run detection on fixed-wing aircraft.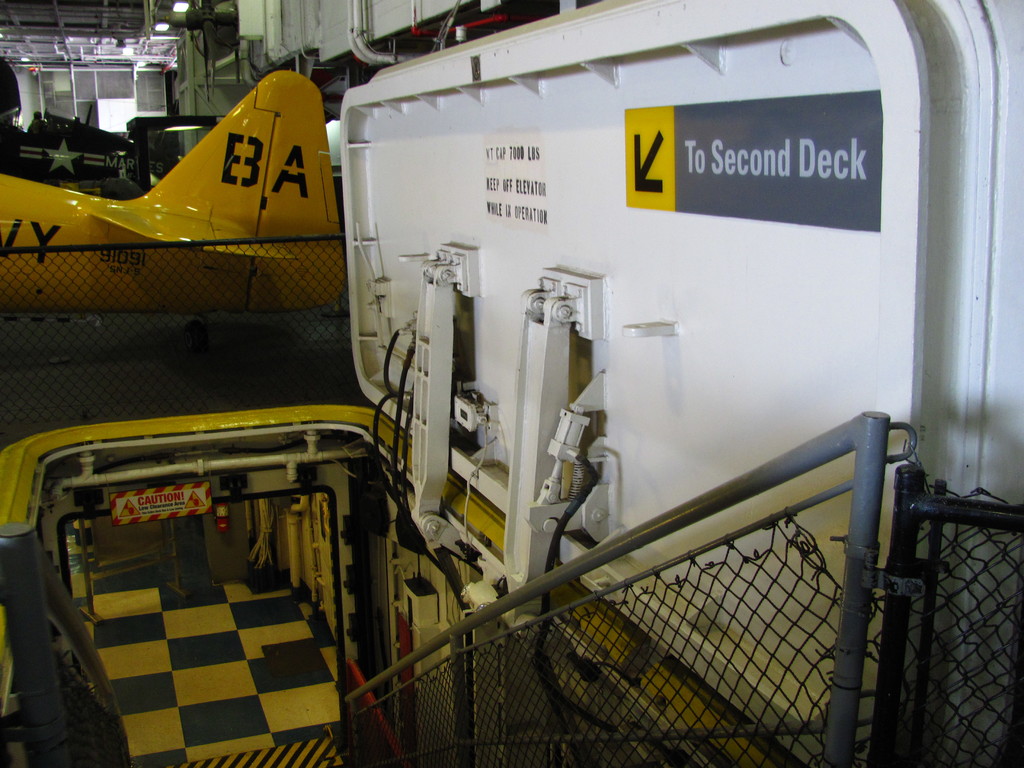
Result: x1=0 y1=69 x2=344 y2=317.
